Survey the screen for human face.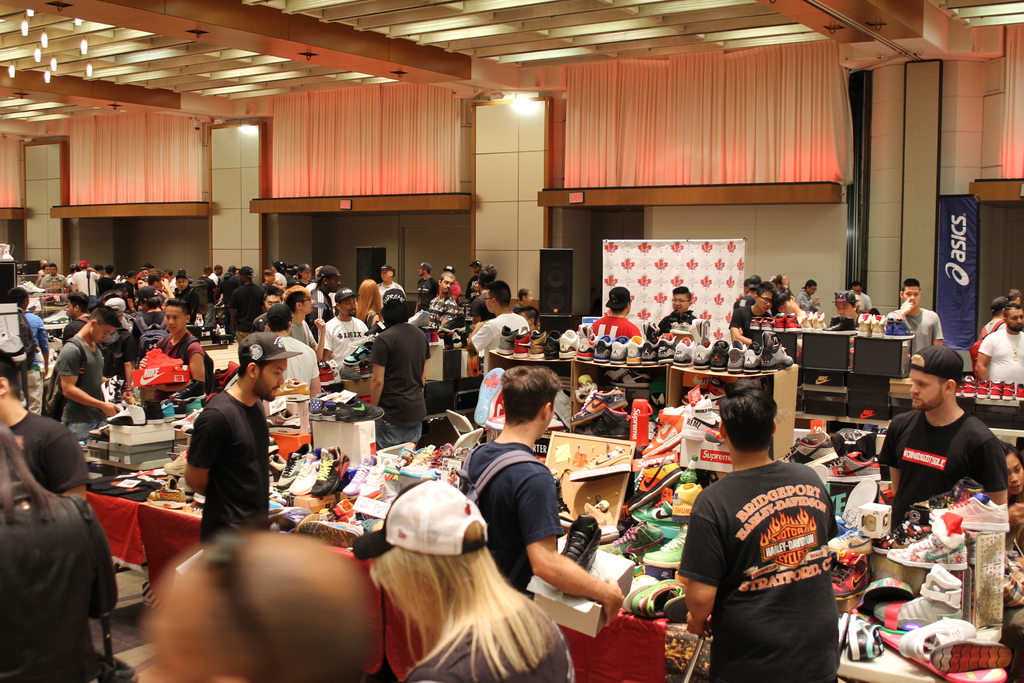
Survey found: select_region(903, 286, 920, 306).
